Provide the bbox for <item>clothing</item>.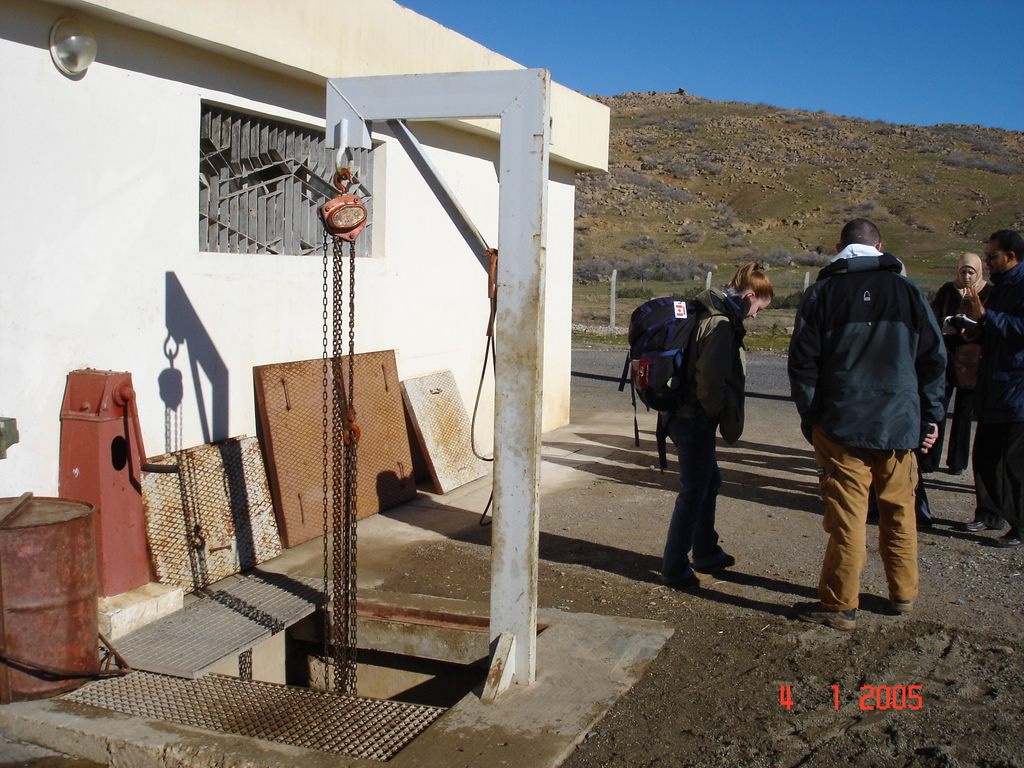
x1=655, y1=284, x2=746, y2=567.
